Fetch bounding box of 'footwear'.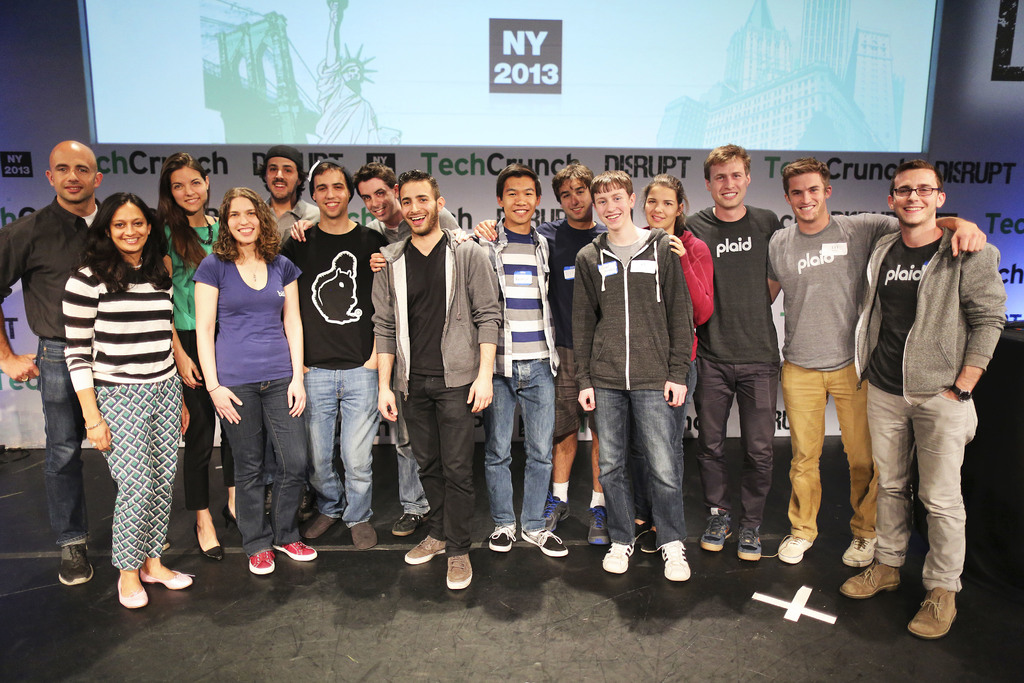
Bbox: rect(445, 552, 474, 591).
